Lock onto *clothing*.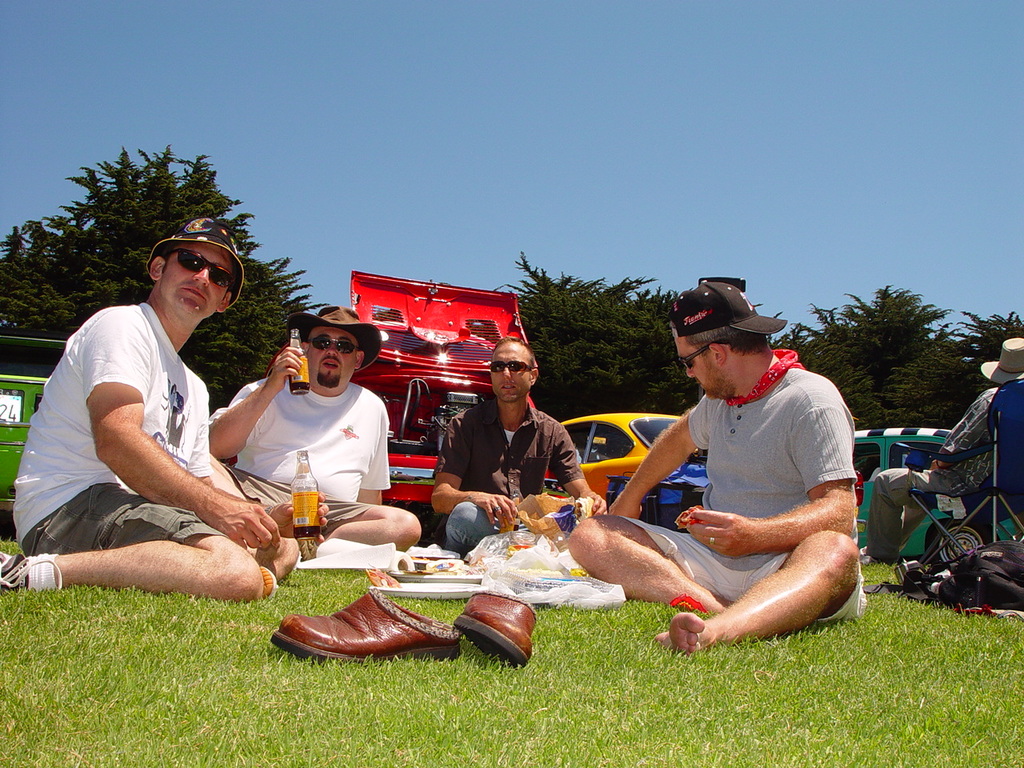
Locked: [14,302,226,562].
